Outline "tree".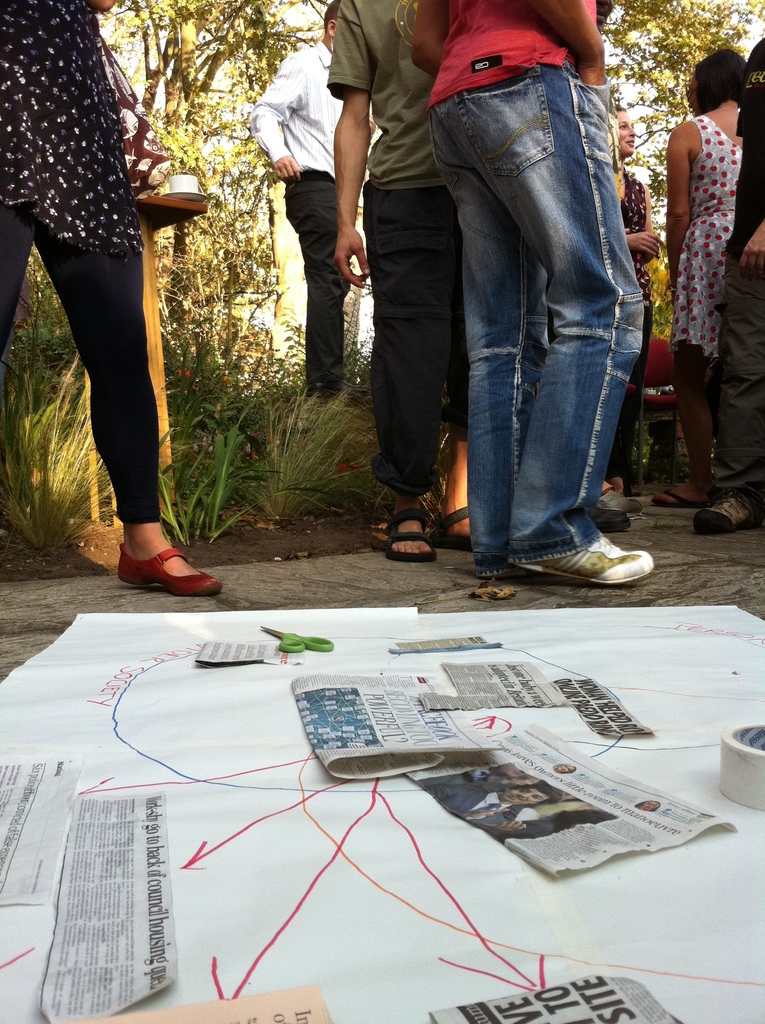
Outline: box=[584, 0, 764, 162].
